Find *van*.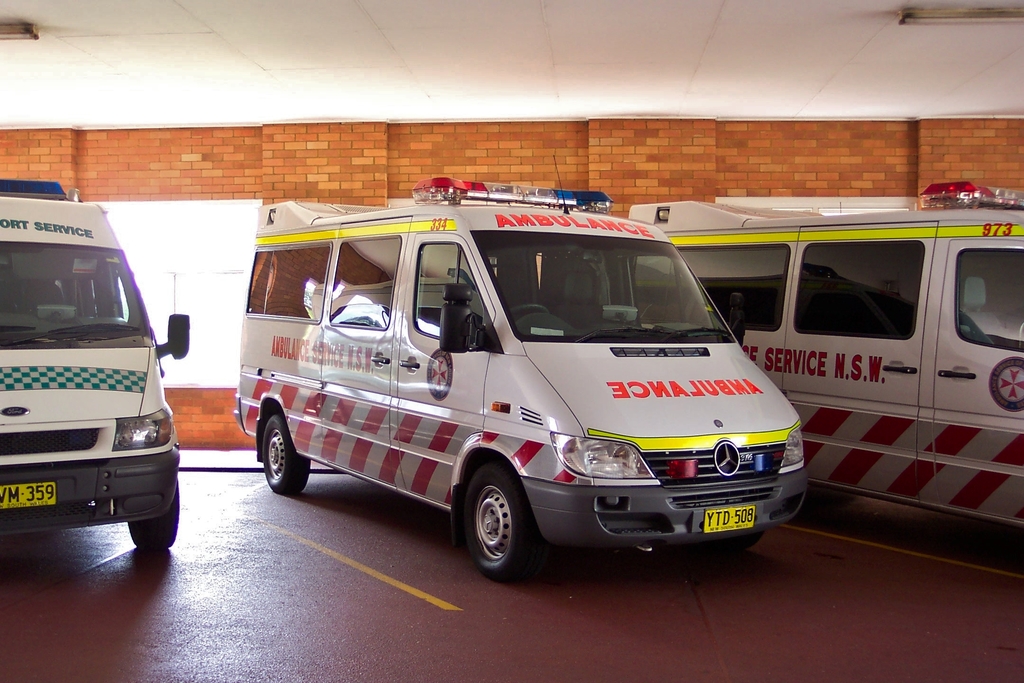
BBox(627, 179, 1023, 531).
